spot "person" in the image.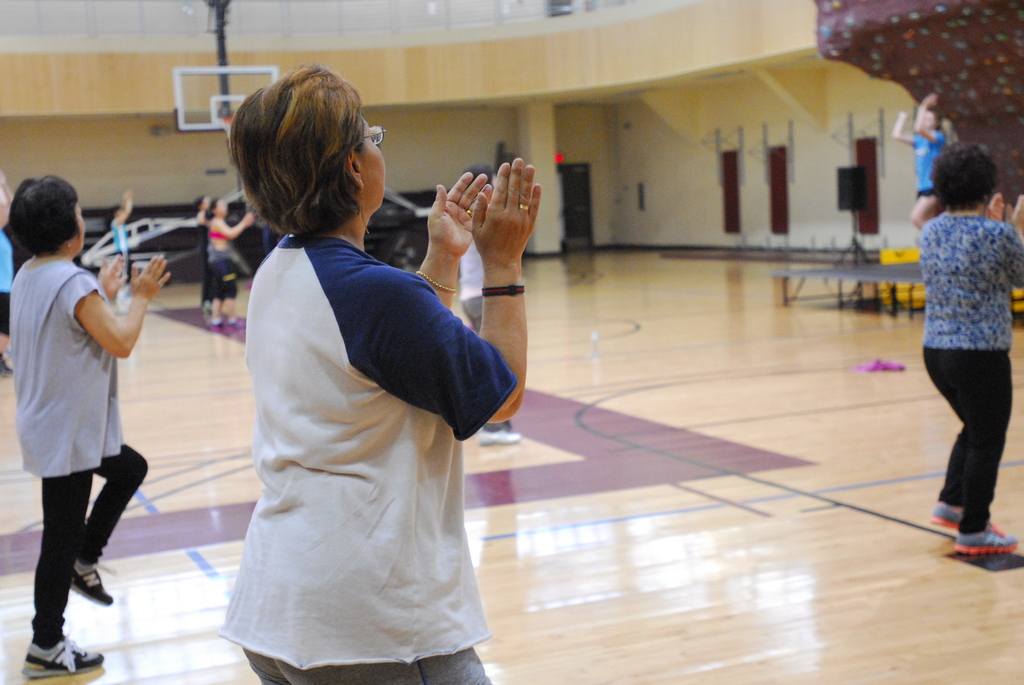
"person" found at 223,56,540,681.
